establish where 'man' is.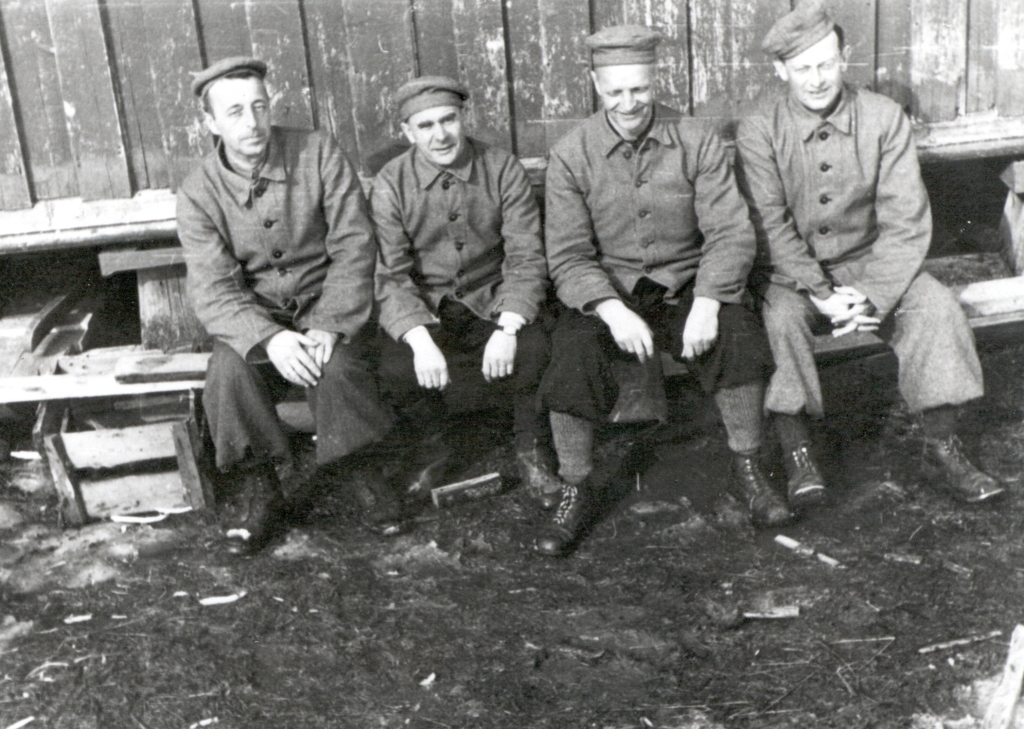
Established at l=167, t=55, r=404, b=541.
